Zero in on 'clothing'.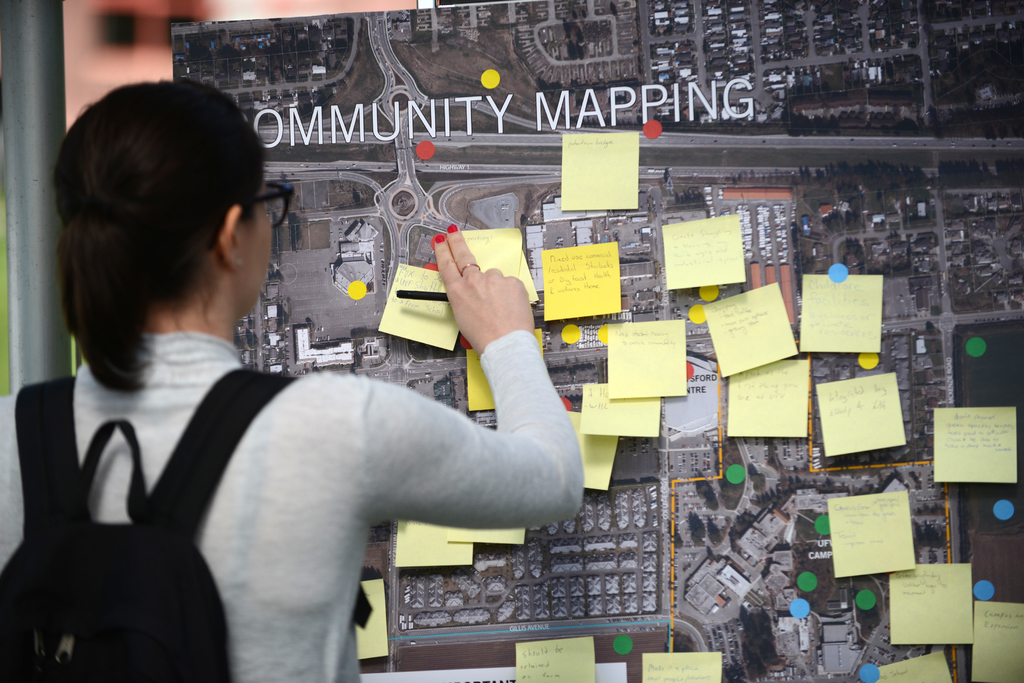
Zeroed in: box(64, 221, 607, 682).
